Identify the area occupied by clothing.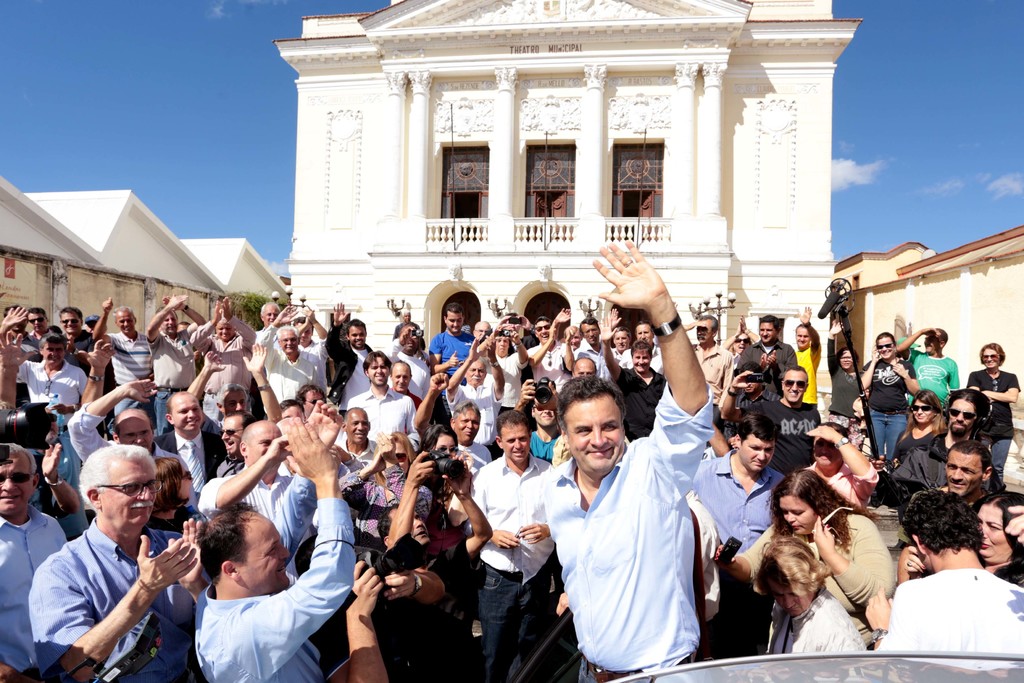
Area: 890,432,1011,491.
